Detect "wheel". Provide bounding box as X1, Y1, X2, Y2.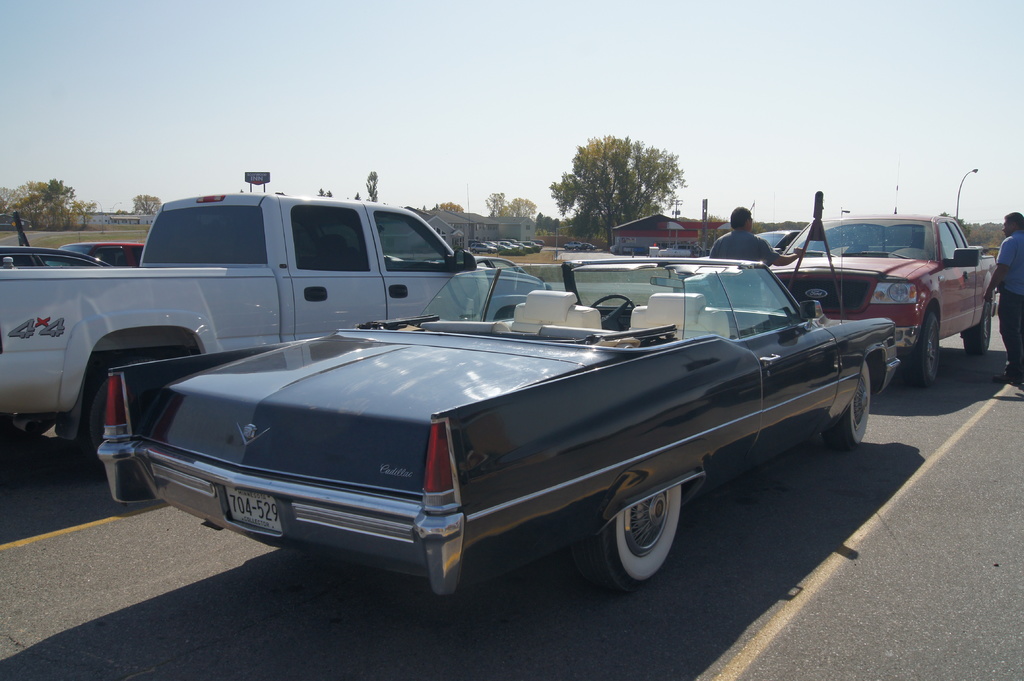
911, 305, 945, 387.
